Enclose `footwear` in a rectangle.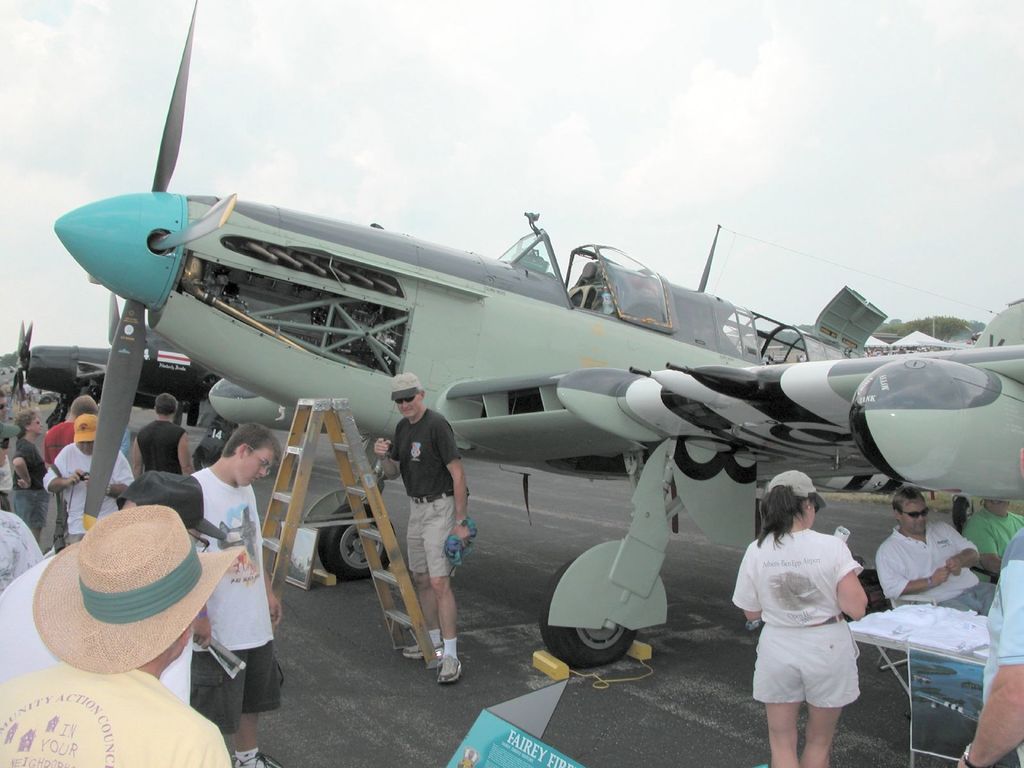
locate(230, 749, 283, 767).
